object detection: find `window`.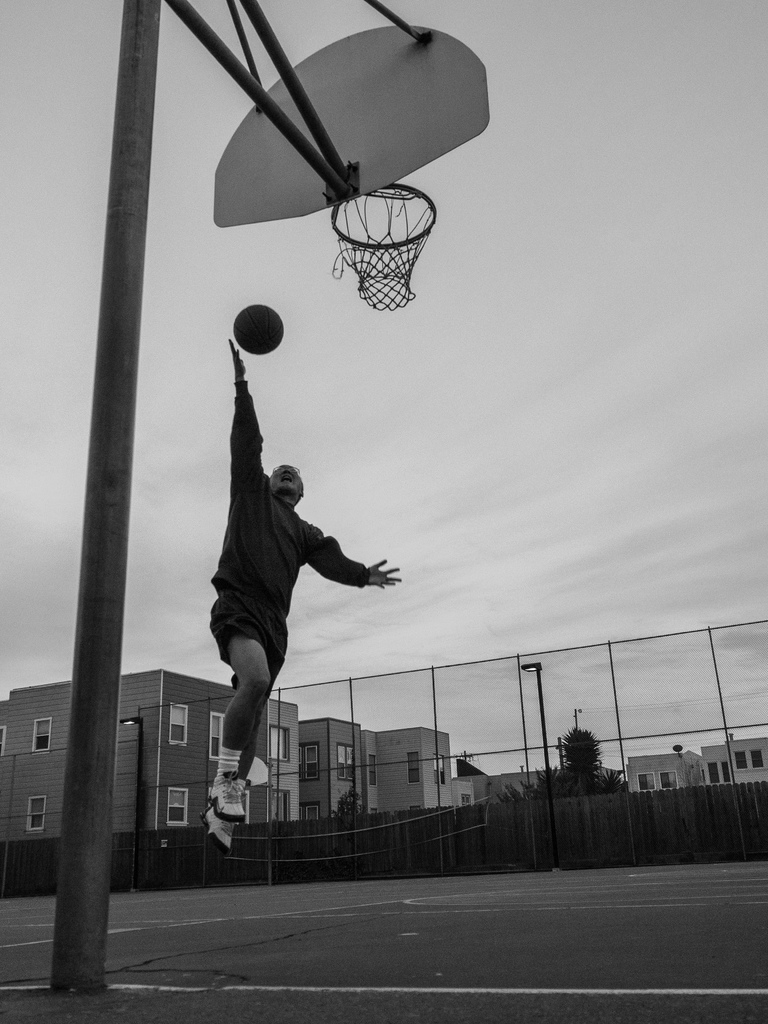
Rect(212, 712, 227, 760).
